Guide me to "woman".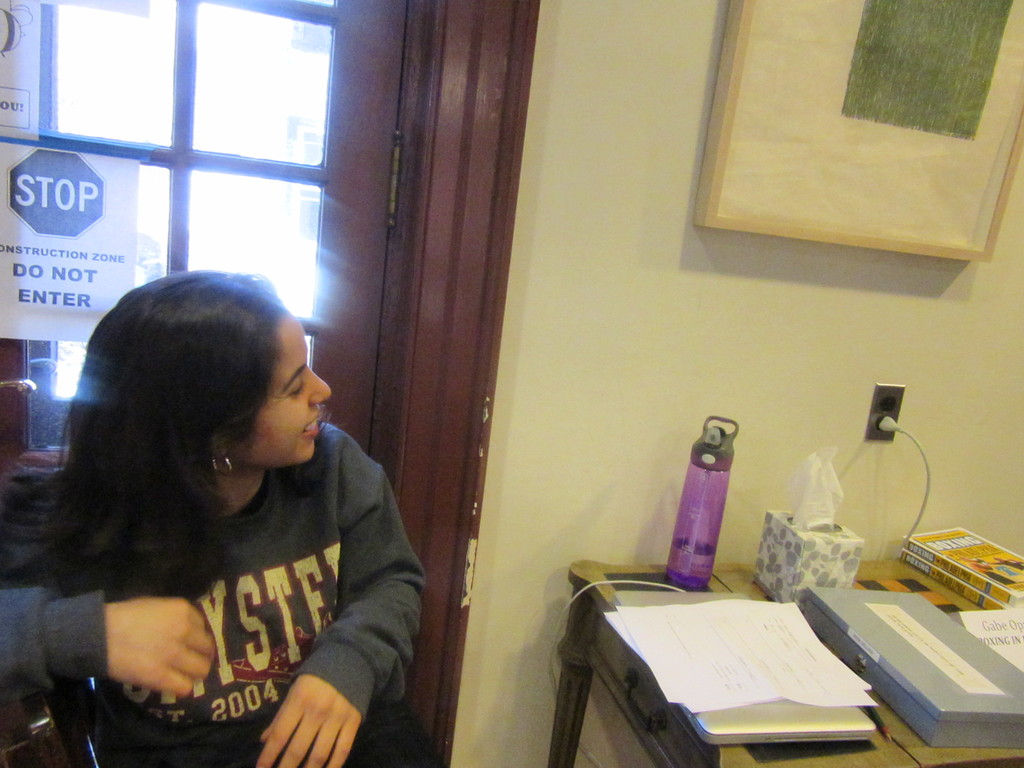
Guidance: <box>15,256,428,767</box>.
